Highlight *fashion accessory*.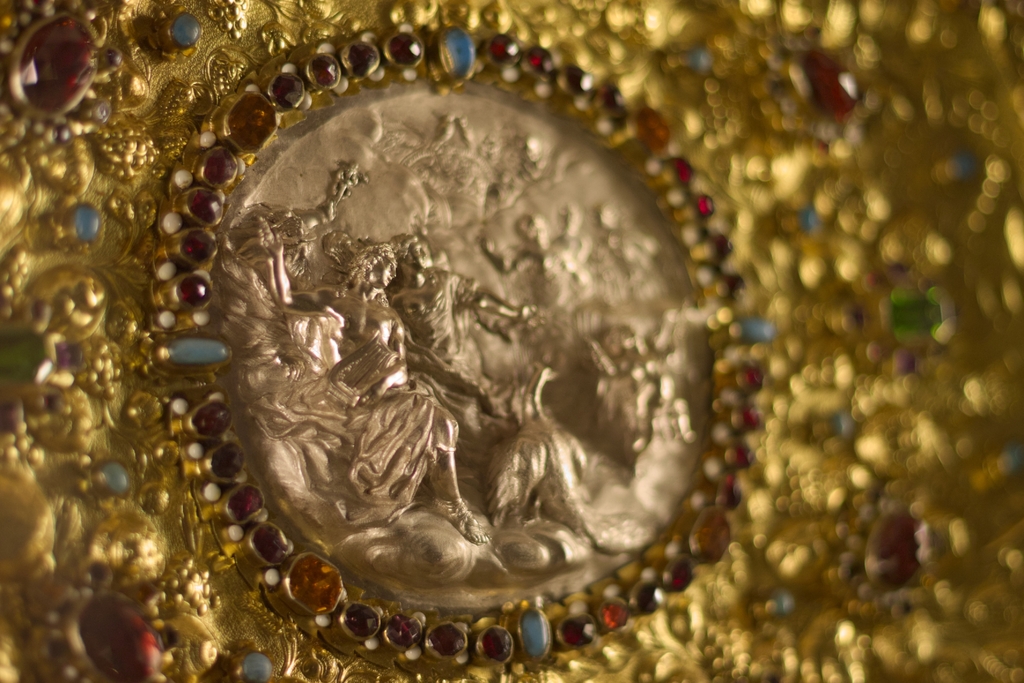
Highlighted region: <bbox>0, 0, 1023, 682</bbox>.
